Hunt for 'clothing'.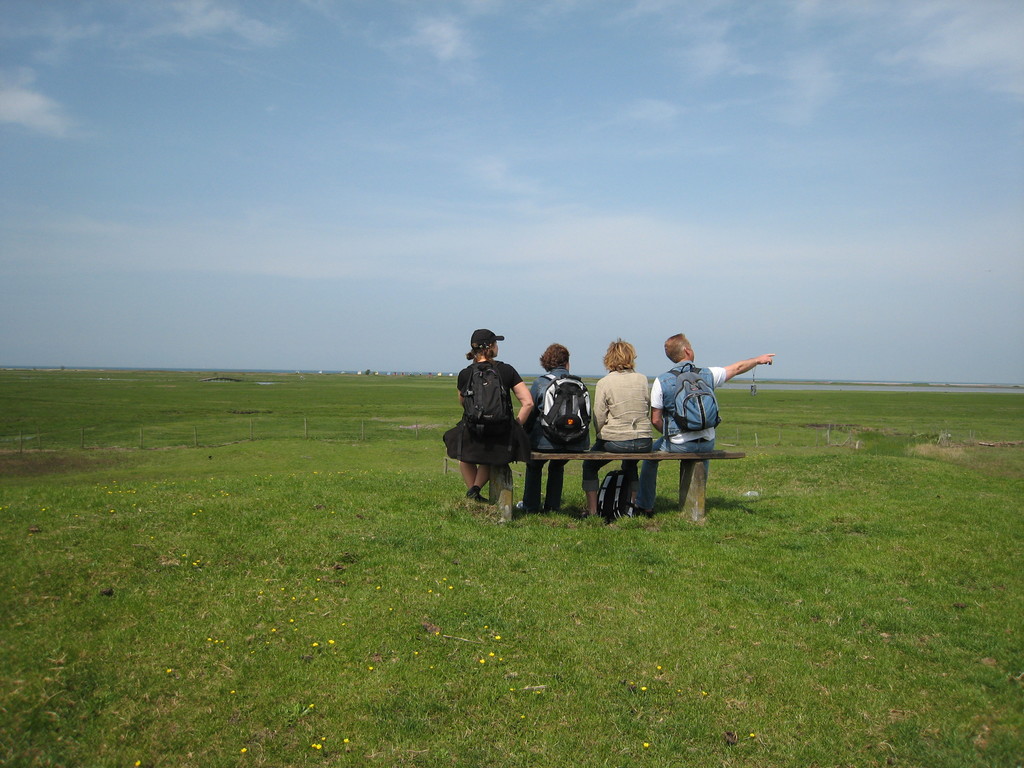
Hunted down at x1=454, y1=342, x2=535, y2=488.
